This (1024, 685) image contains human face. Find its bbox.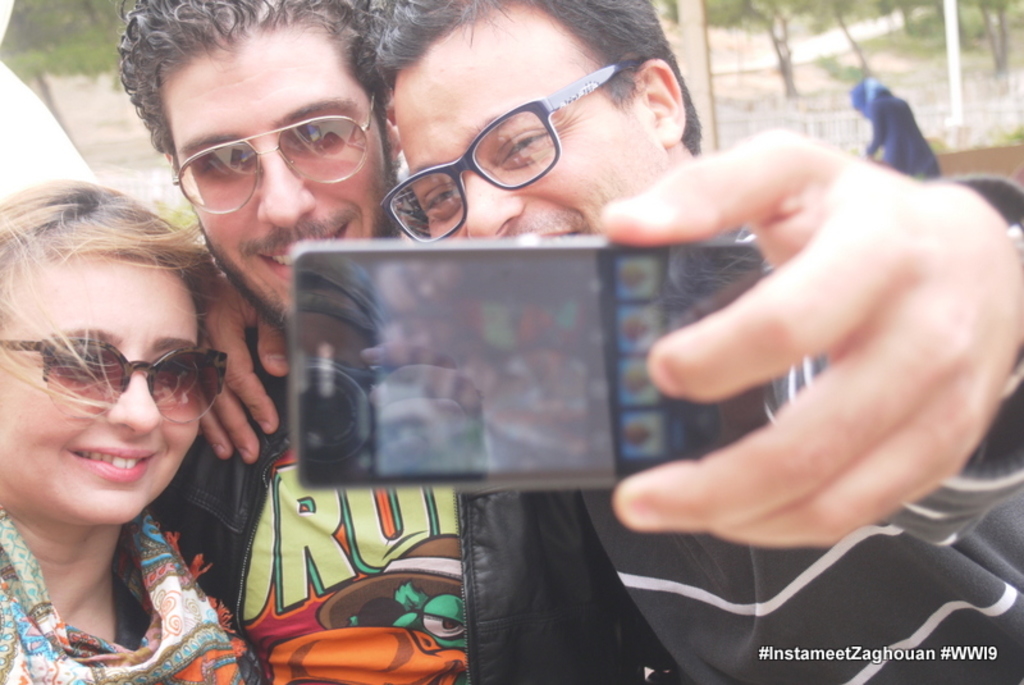
{"left": 163, "top": 31, "right": 392, "bottom": 333}.
